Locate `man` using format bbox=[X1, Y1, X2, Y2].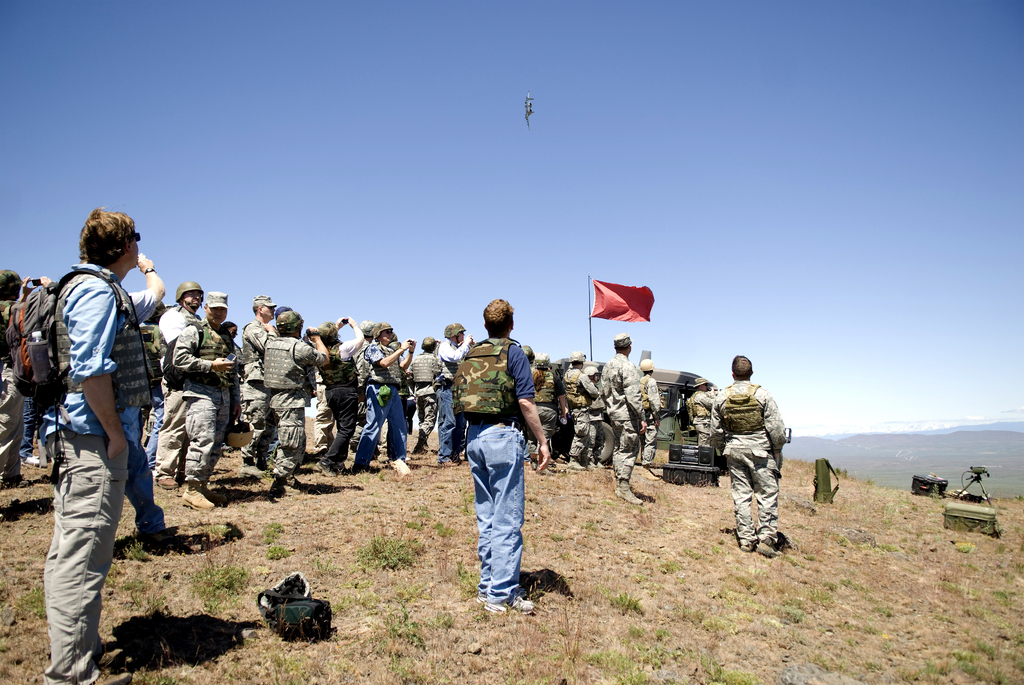
bbox=[263, 313, 332, 492].
